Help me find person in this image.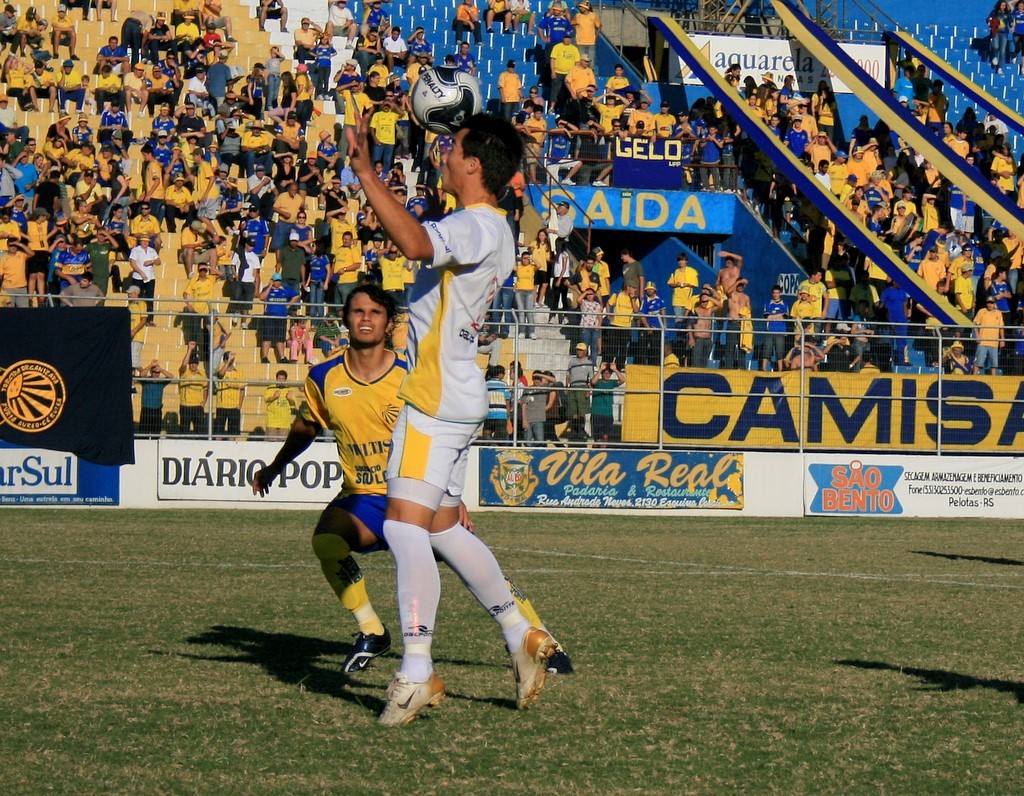
Found it: 90,55,124,114.
